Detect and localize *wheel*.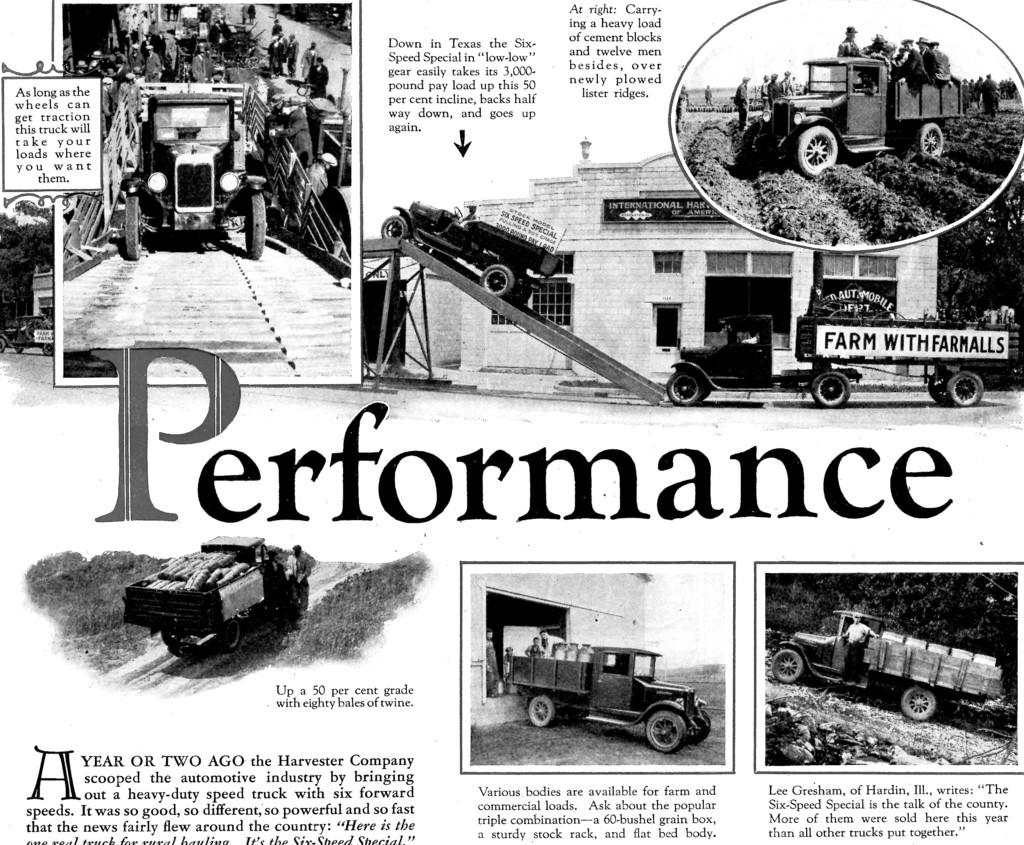
Localized at left=943, top=369, right=980, bottom=409.
